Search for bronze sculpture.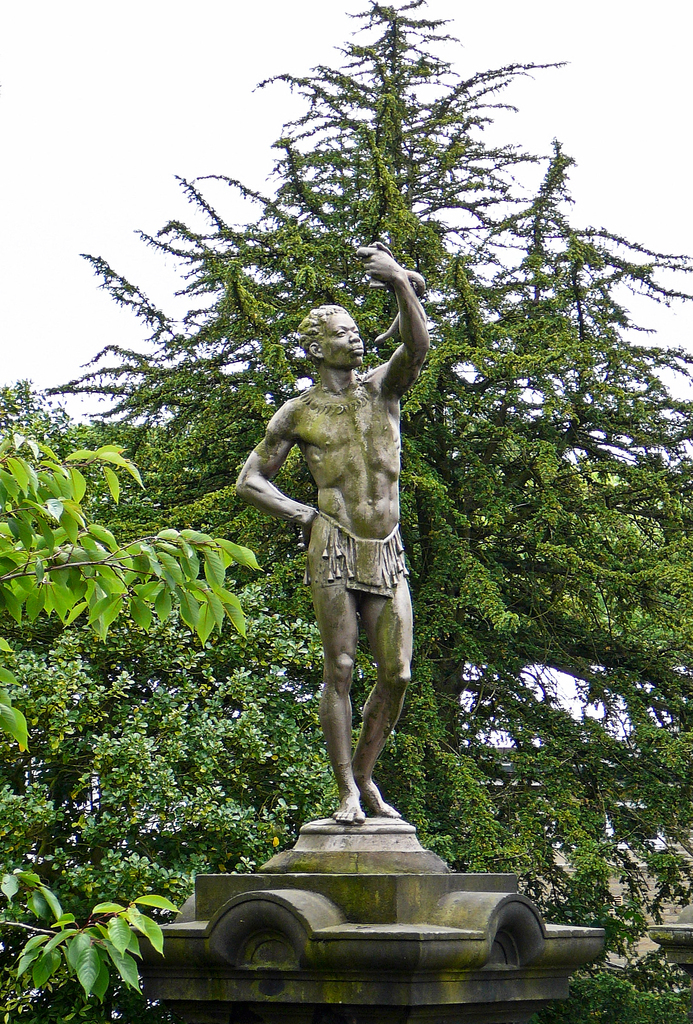
Found at region(238, 247, 450, 847).
